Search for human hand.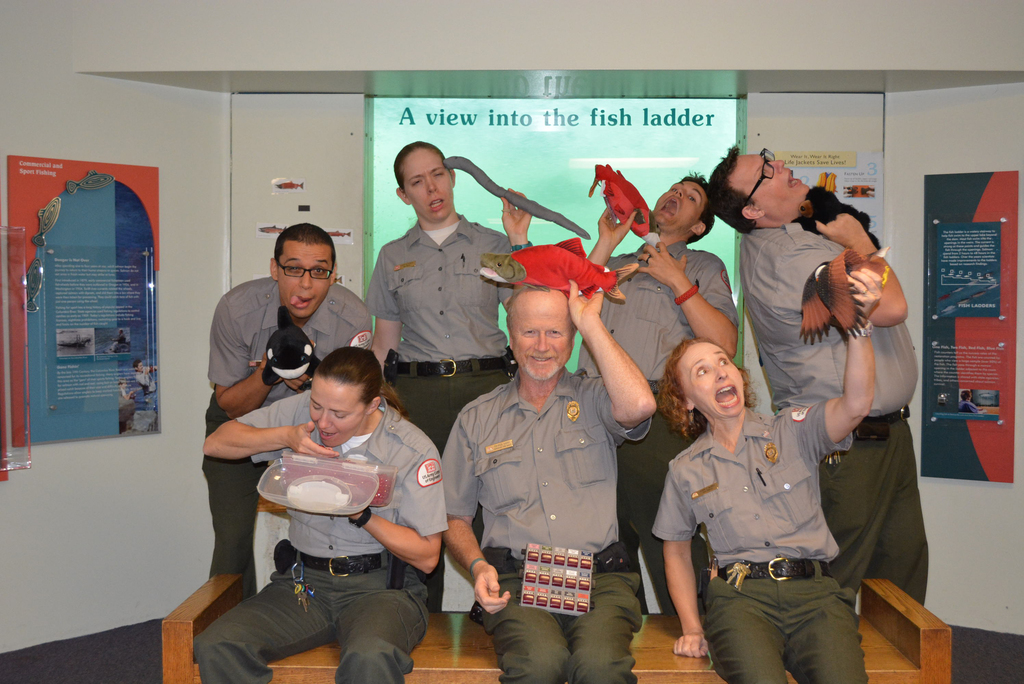
Found at bbox=[845, 266, 885, 324].
